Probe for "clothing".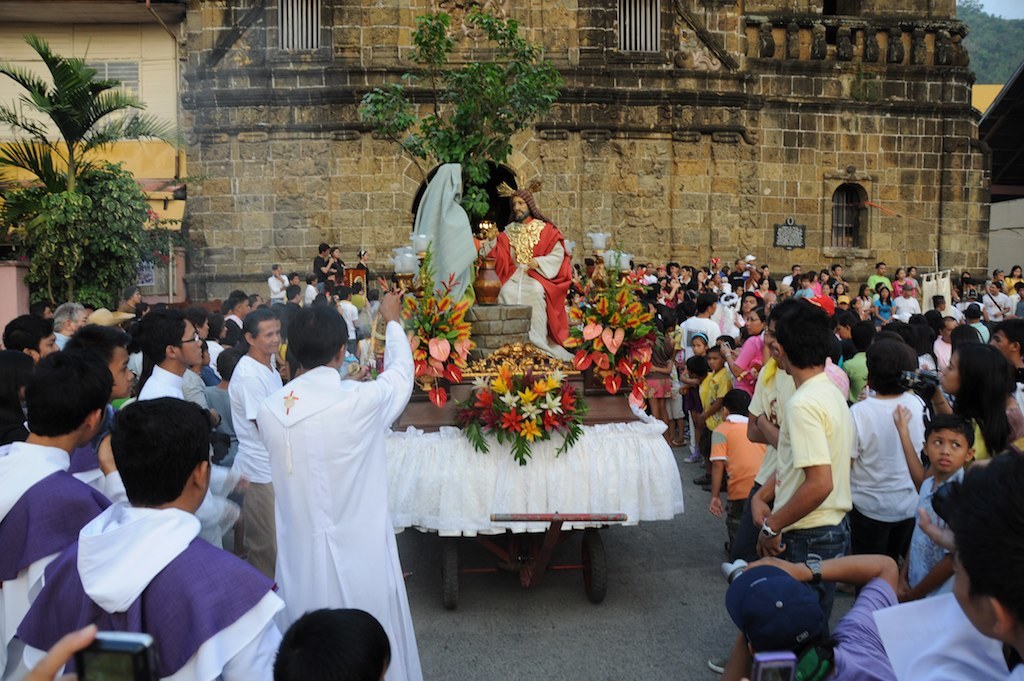
Probe result: 695 368 728 439.
